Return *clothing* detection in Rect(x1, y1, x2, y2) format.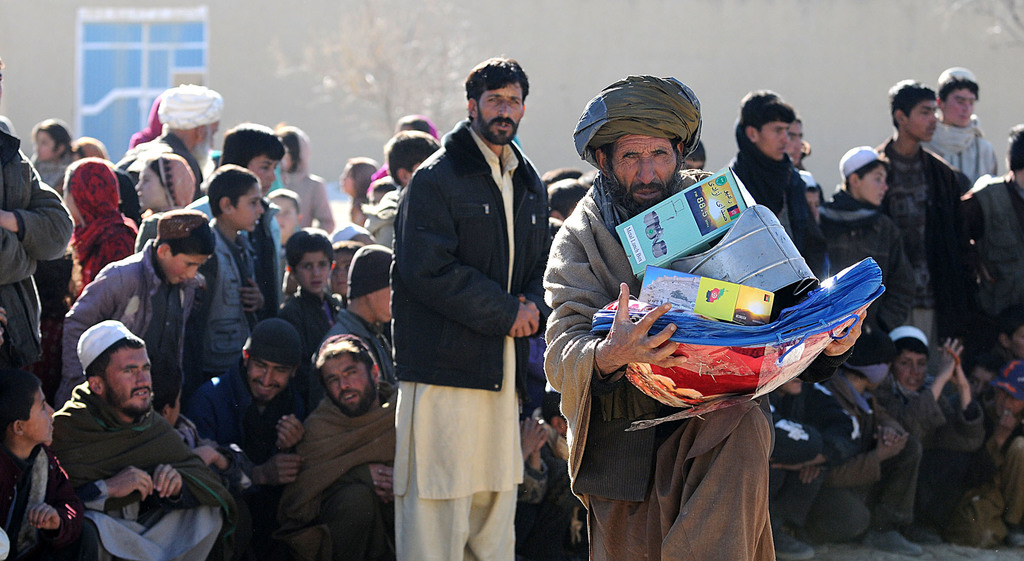
Rect(24, 154, 58, 199).
